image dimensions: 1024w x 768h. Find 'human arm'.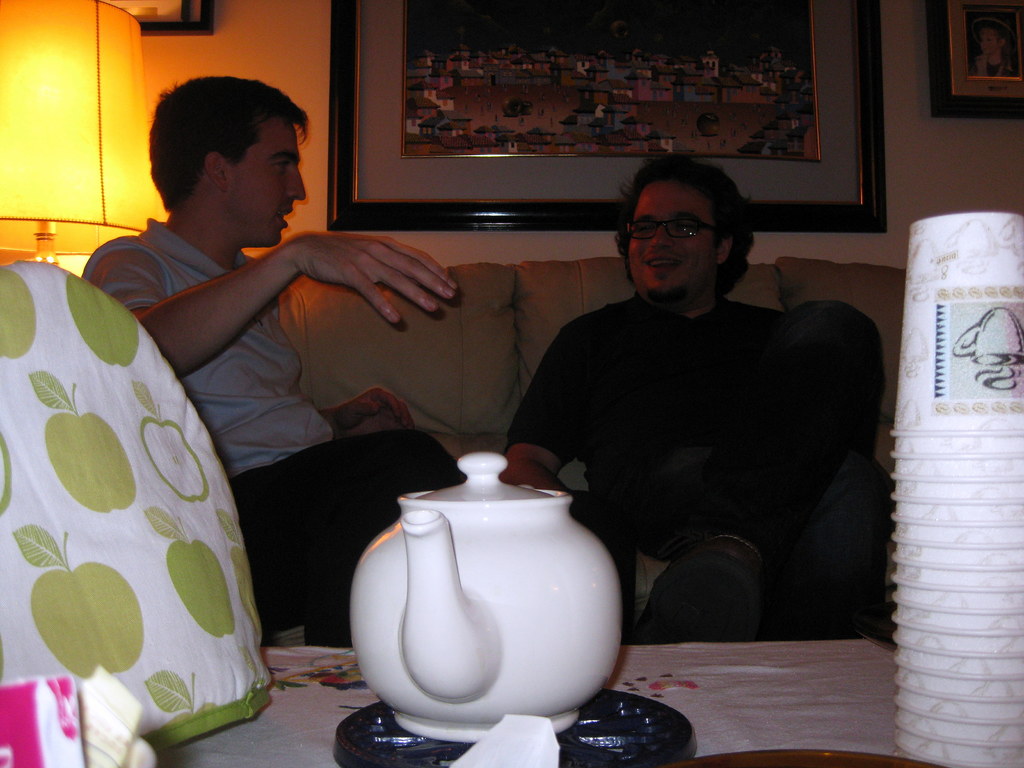
bbox=[87, 230, 458, 376].
